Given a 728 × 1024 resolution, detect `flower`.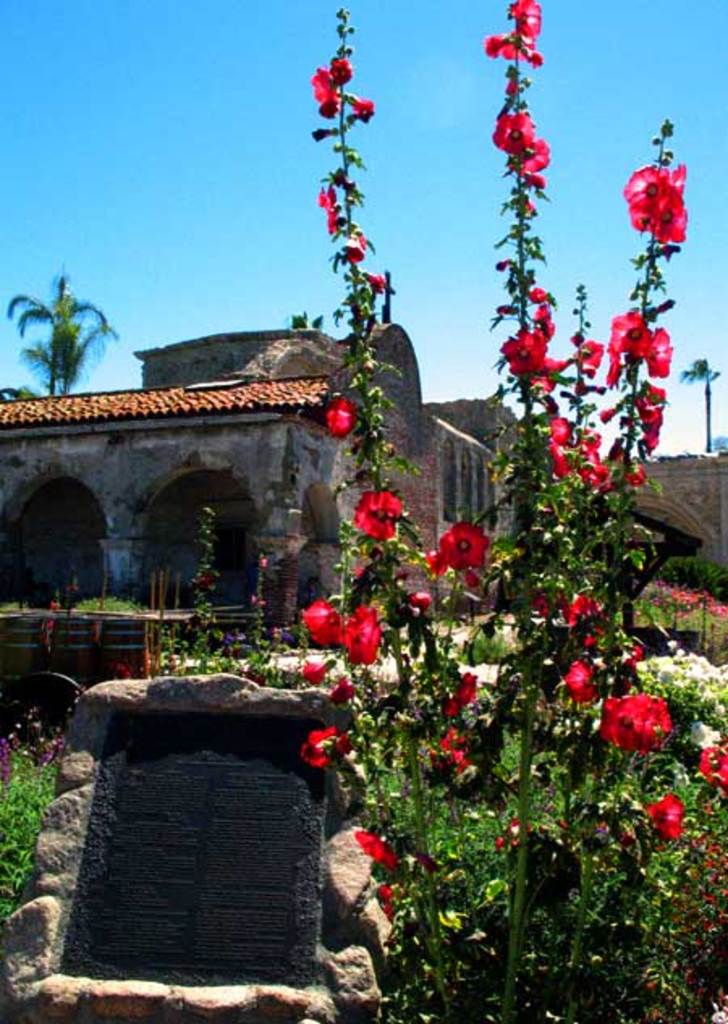
detection(613, 681, 691, 757).
